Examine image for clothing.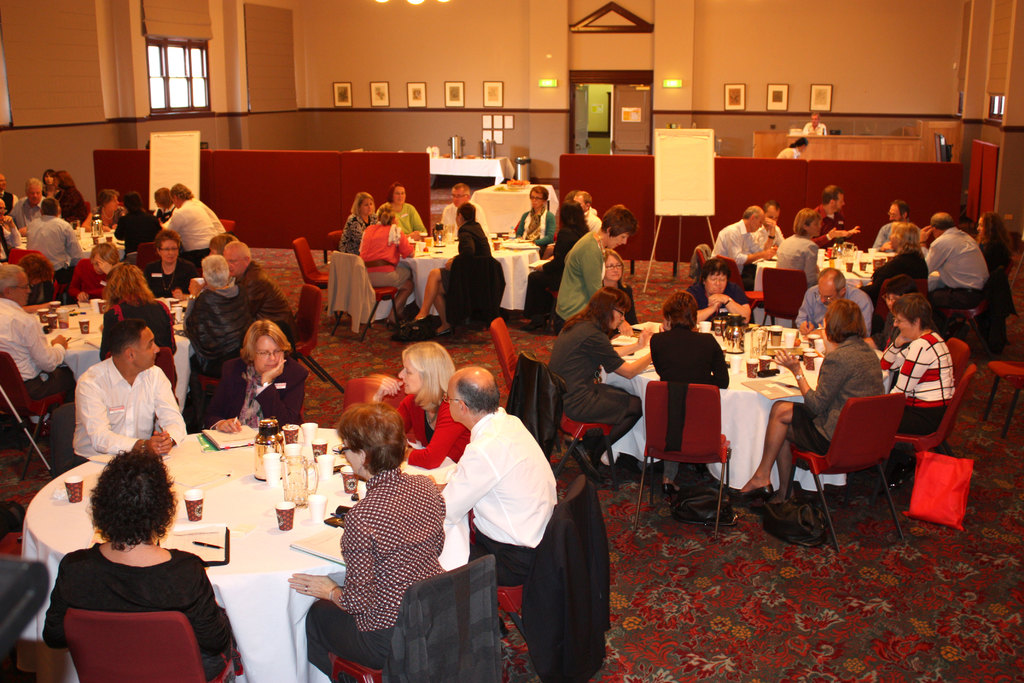
Examination result: 353:224:407:292.
